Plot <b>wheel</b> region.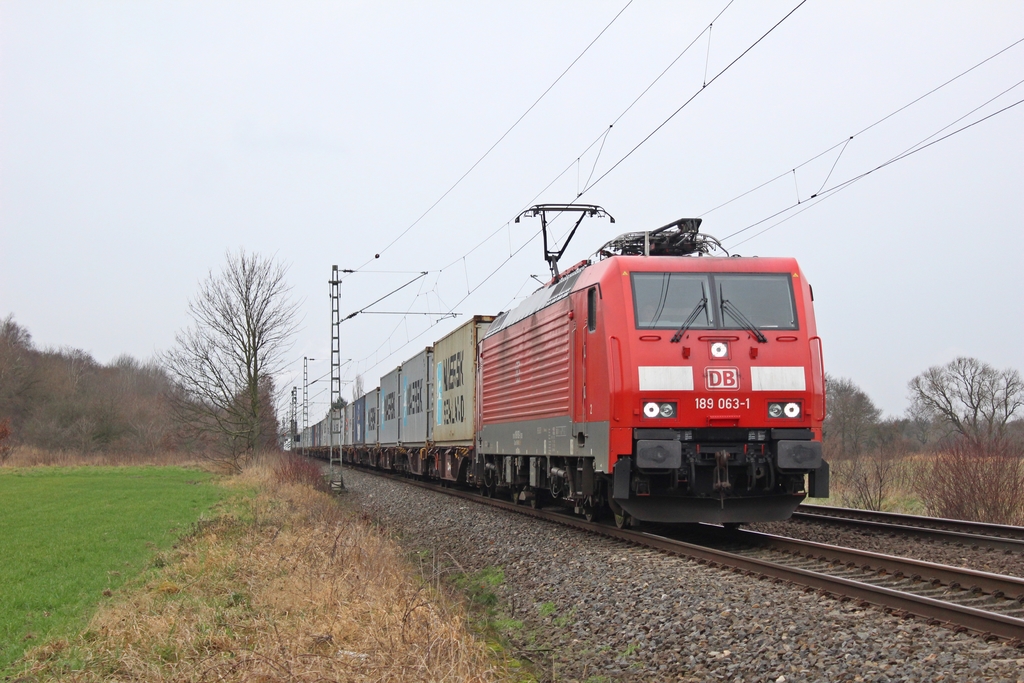
Plotted at (left=515, top=494, right=520, bottom=506).
